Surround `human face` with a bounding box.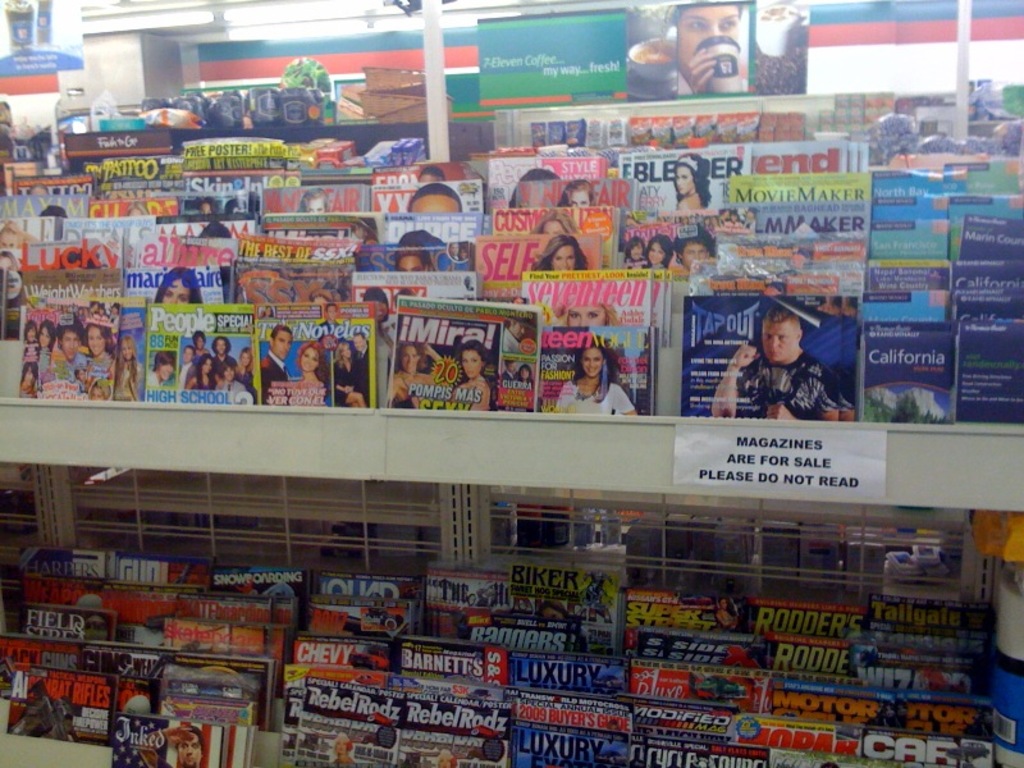
crop(544, 216, 561, 232).
